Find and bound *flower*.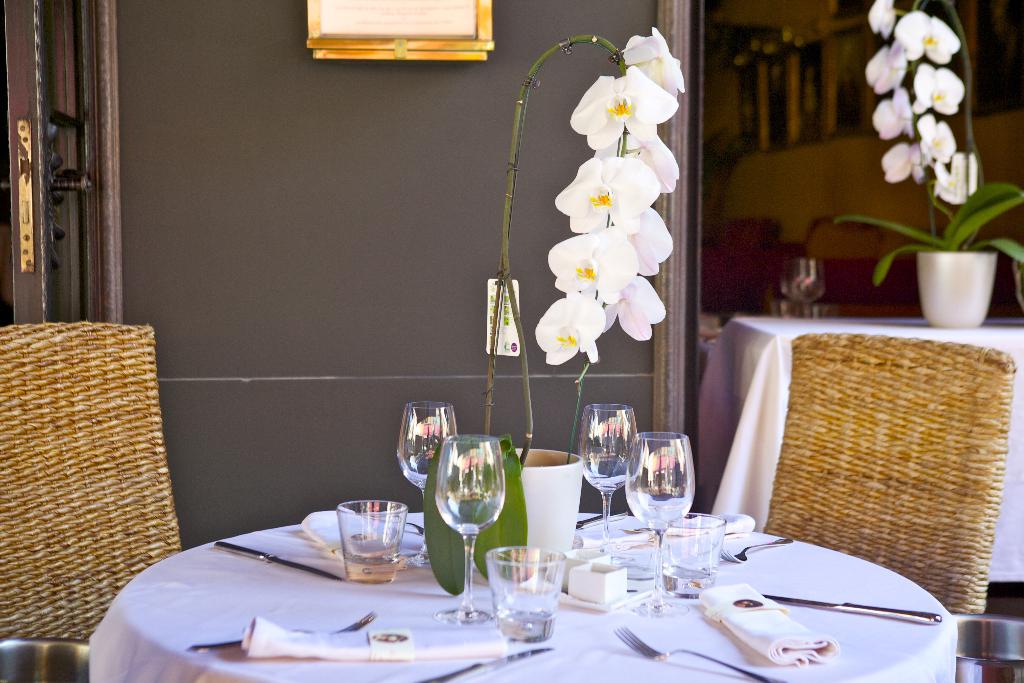
Bound: region(867, 0, 901, 38).
